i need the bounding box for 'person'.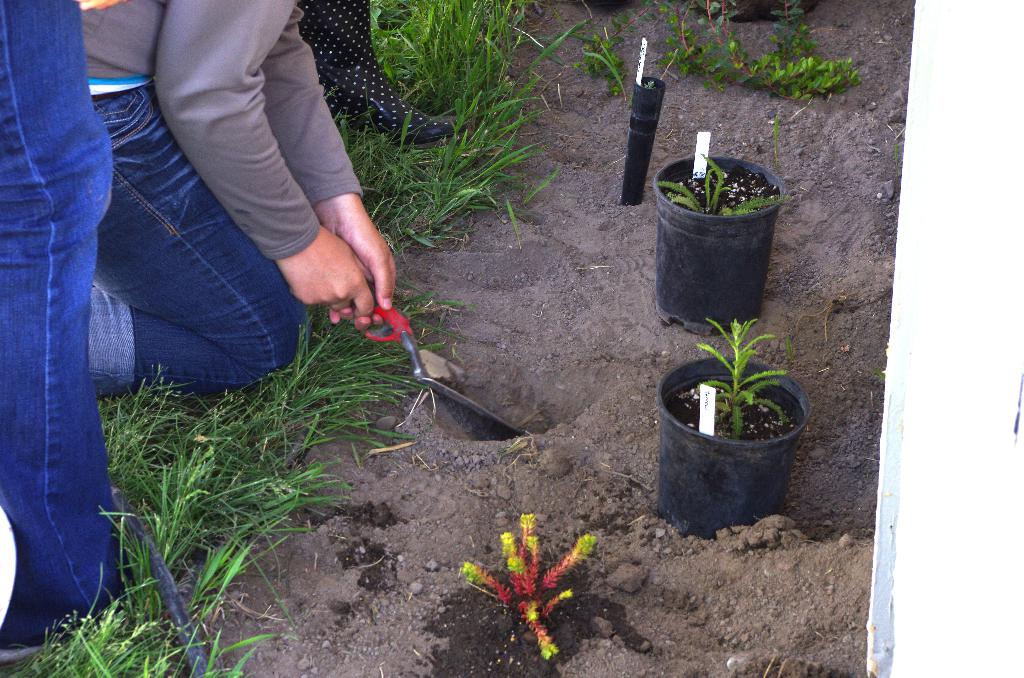
Here it is: x1=0, y1=0, x2=116, y2=671.
